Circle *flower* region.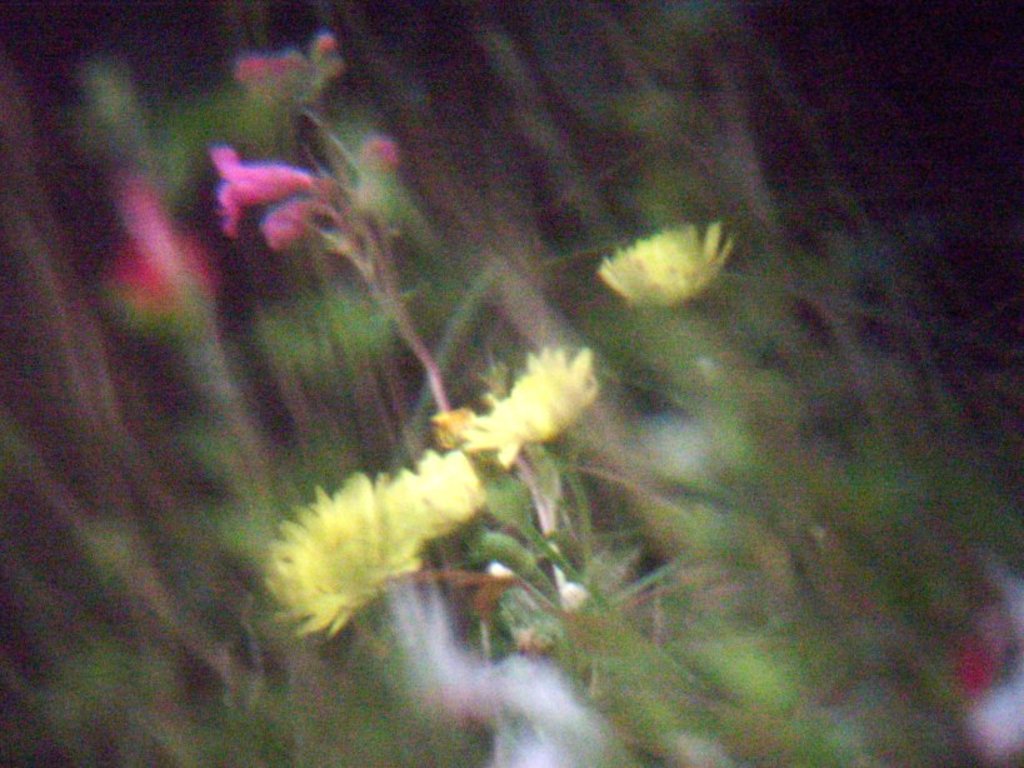
Region: select_region(263, 198, 328, 250).
